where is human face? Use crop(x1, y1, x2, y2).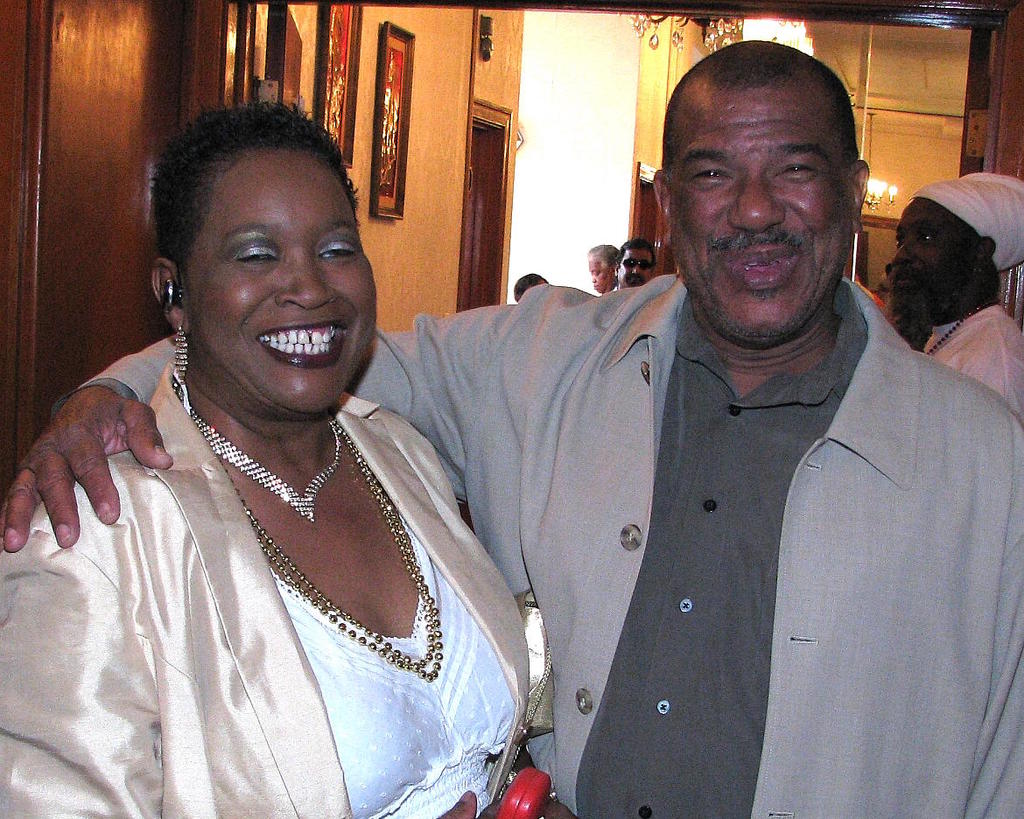
crop(586, 258, 612, 295).
